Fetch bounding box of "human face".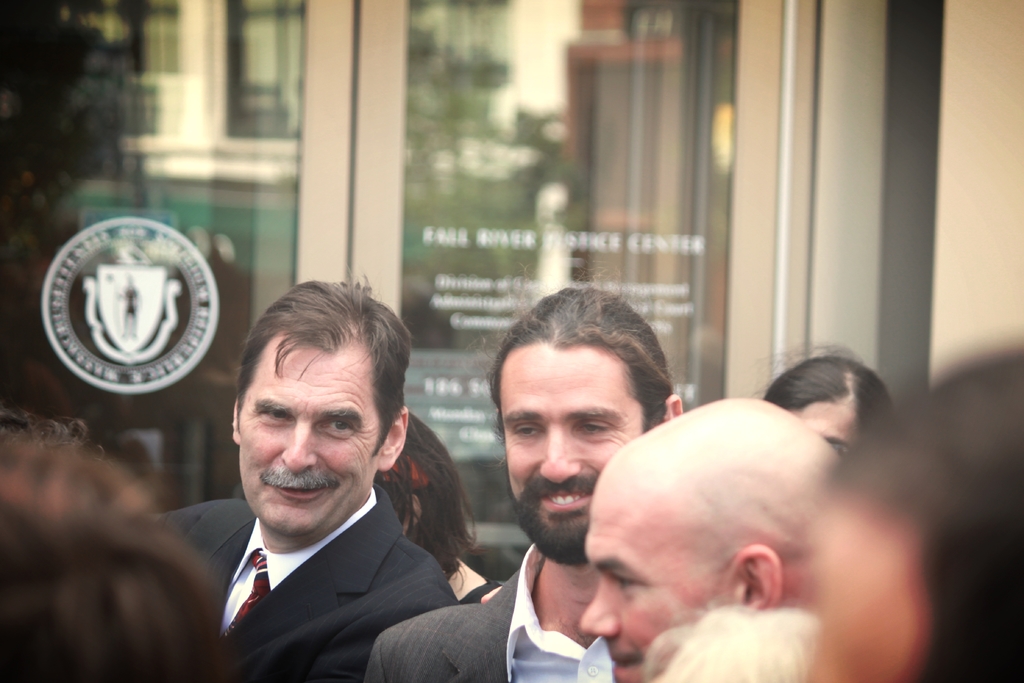
Bbox: 235 332 379 541.
